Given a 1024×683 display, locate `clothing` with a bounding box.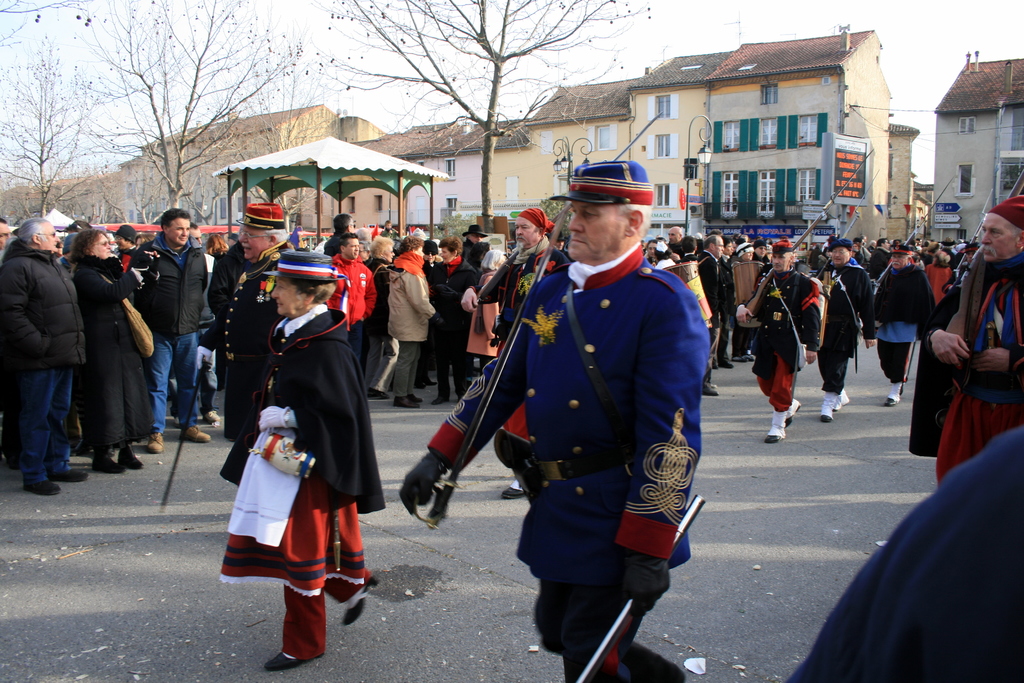
Located: <region>728, 261, 765, 326</region>.
